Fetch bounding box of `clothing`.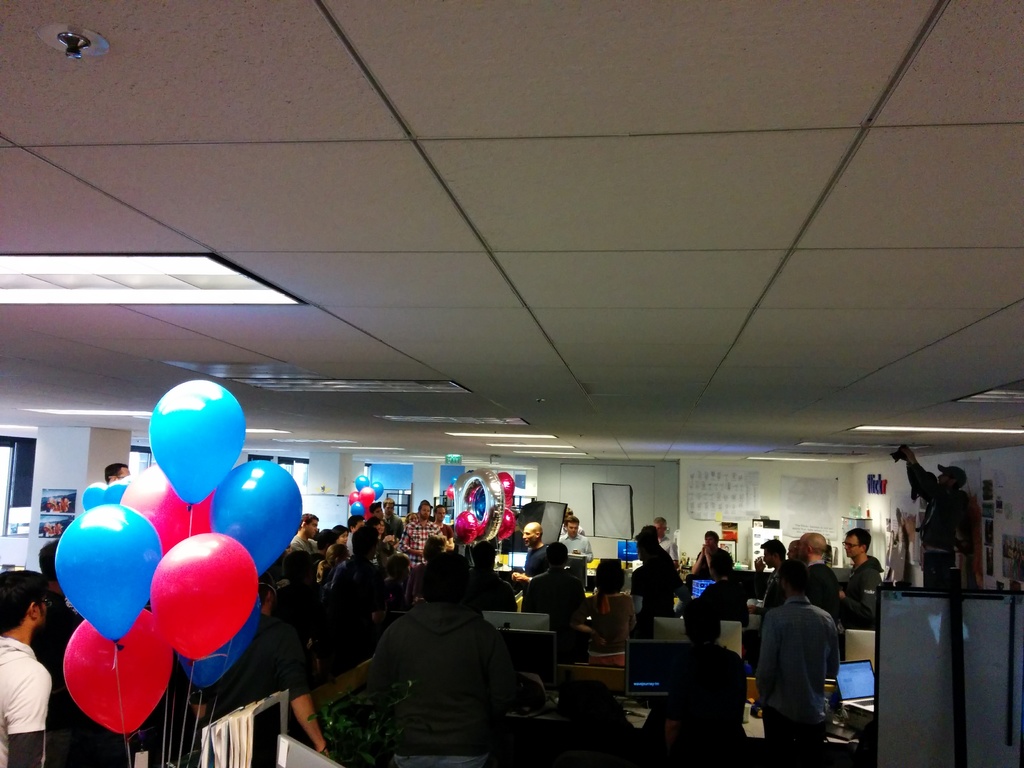
Bbox: l=831, t=554, r=884, b=625.
